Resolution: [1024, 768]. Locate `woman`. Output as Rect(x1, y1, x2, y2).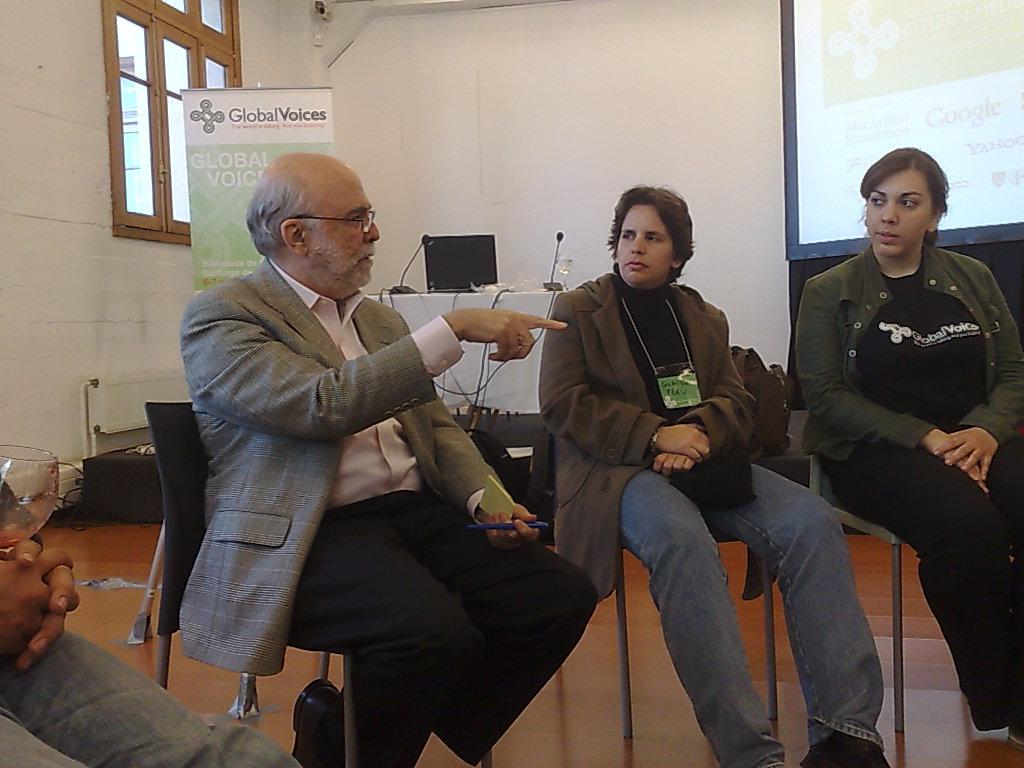
Rect(537, 189, 898, 767).
